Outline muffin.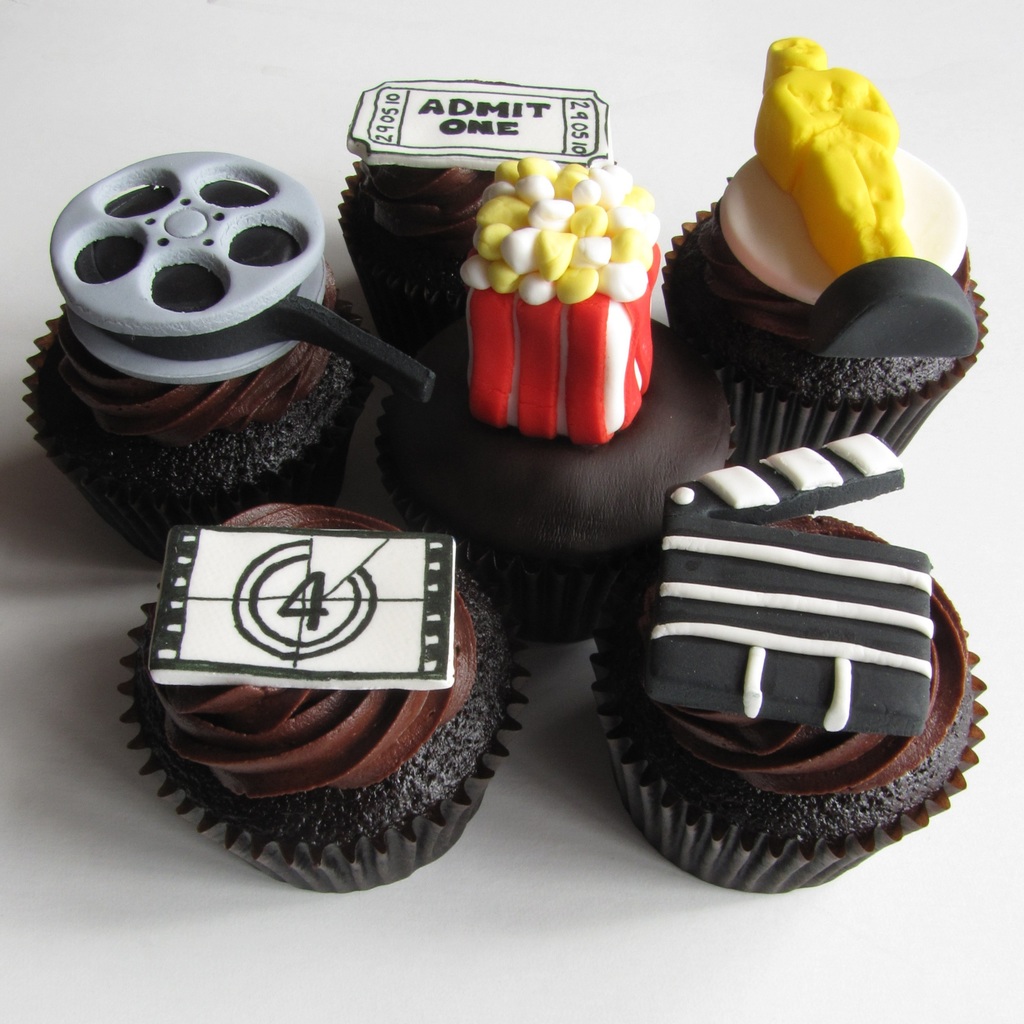
Outline: {"left": 18, "top": 147, "right": 447, "bottom": 567}.
